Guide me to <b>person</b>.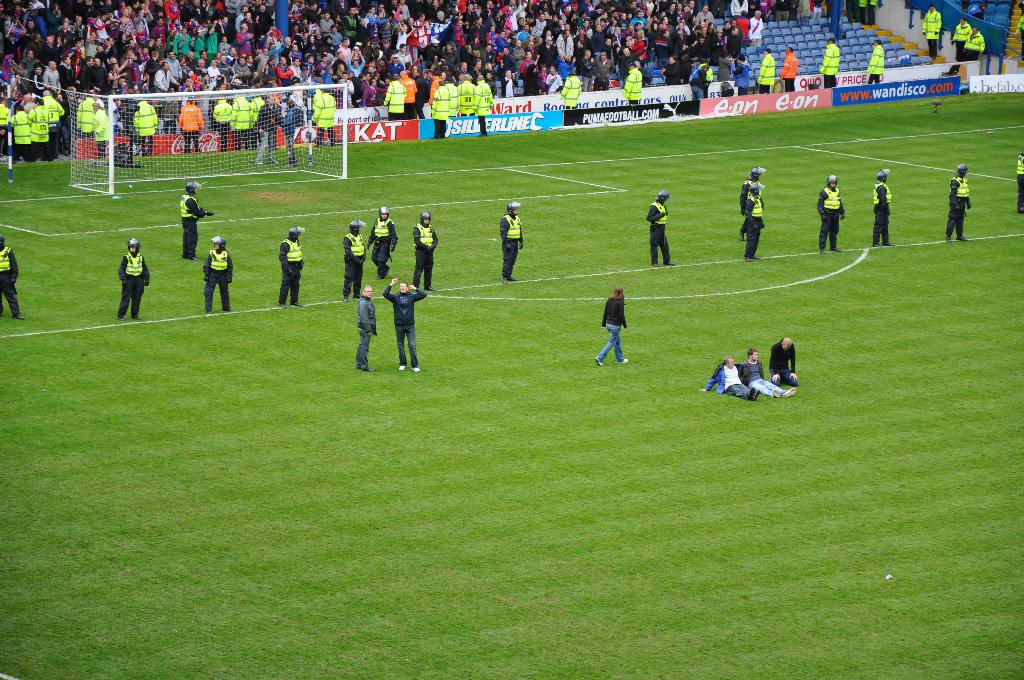
Guidance: region(593, 285, 630, 365).
